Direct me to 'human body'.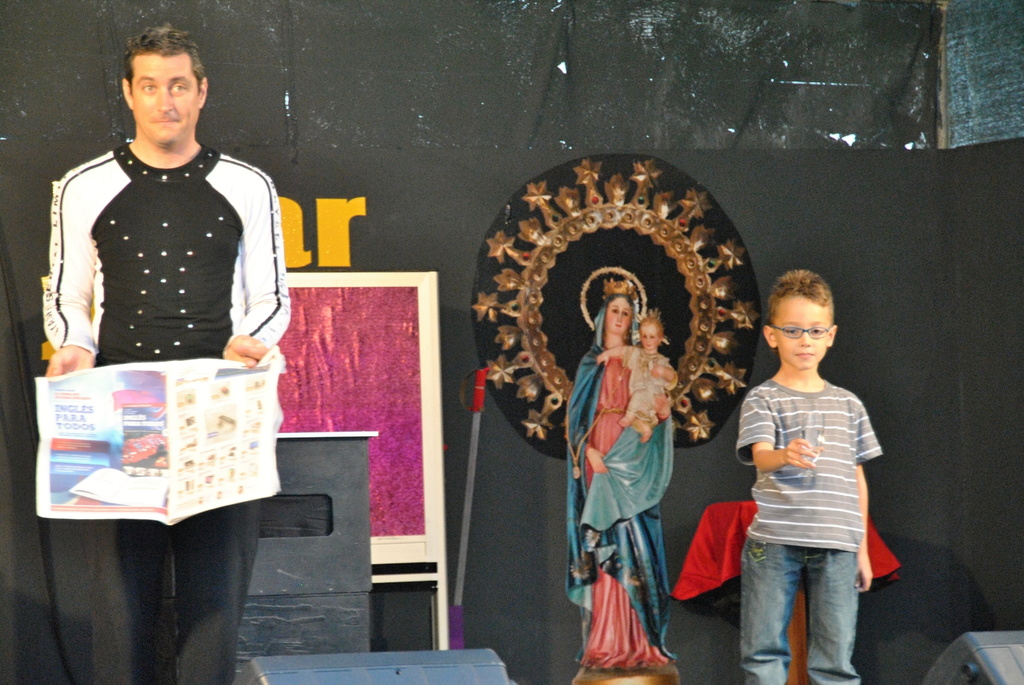
Direction: (left=565, top=280, right=676, bottom=672).
